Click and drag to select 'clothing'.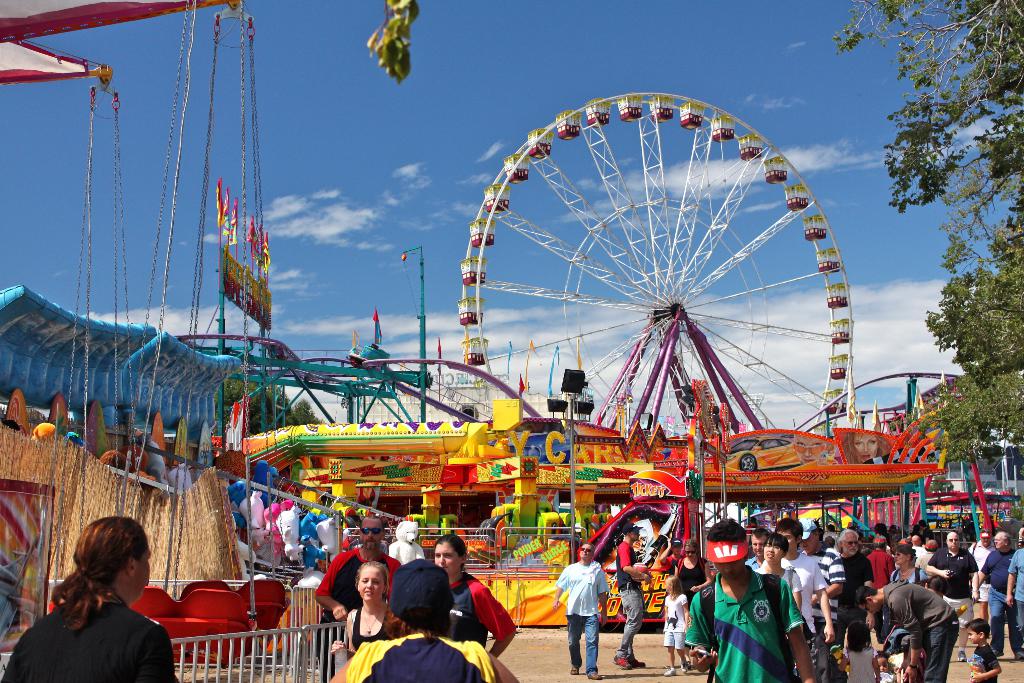
Selection: <region>755, 564, 801, 604</region>.
